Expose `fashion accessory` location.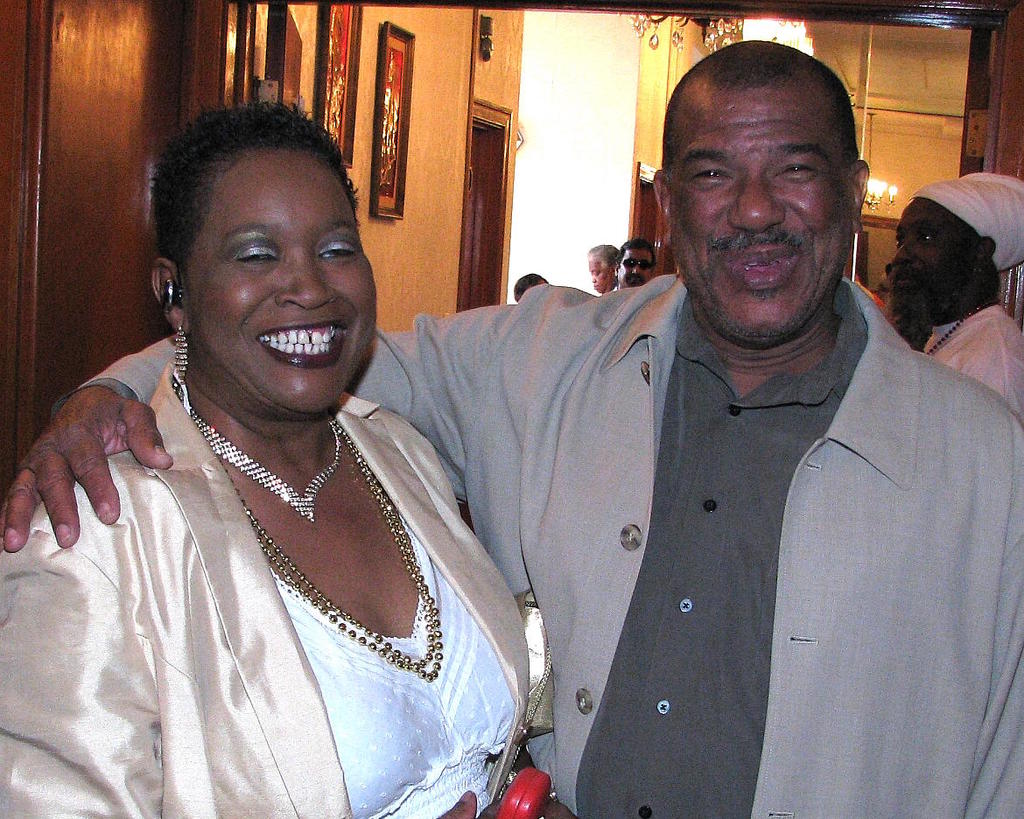
Exposed at box=[168, 327, 191, 387].
